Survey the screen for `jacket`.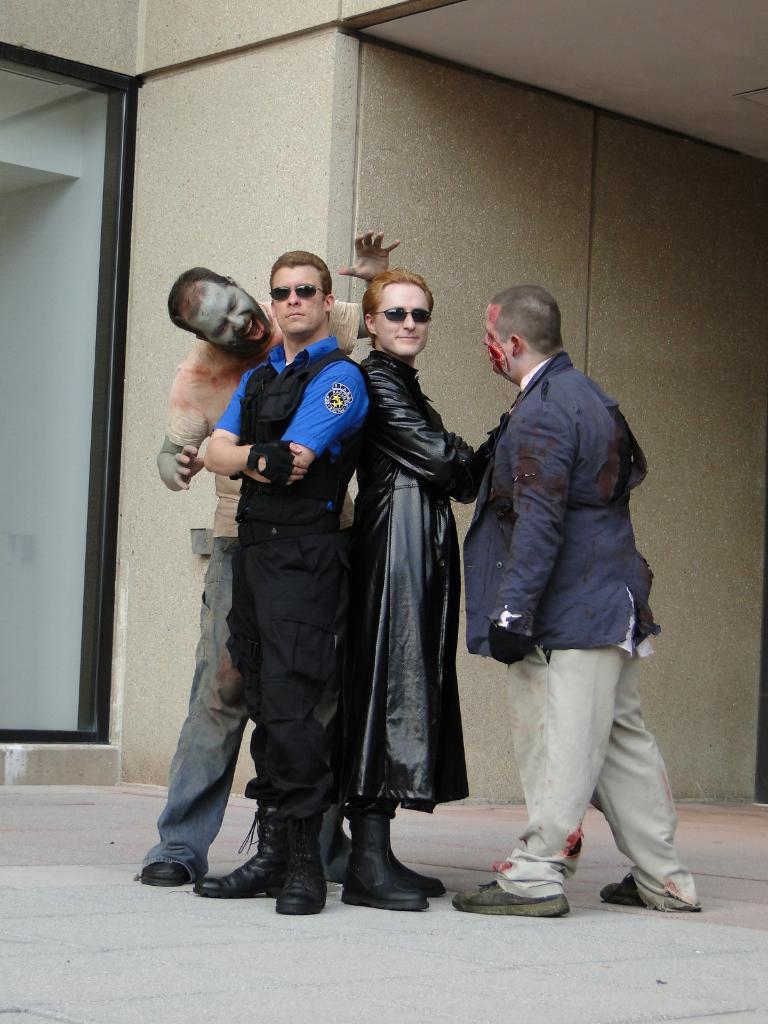
Survey found: [x1=224, y1=350, x2=383, y2=543].
